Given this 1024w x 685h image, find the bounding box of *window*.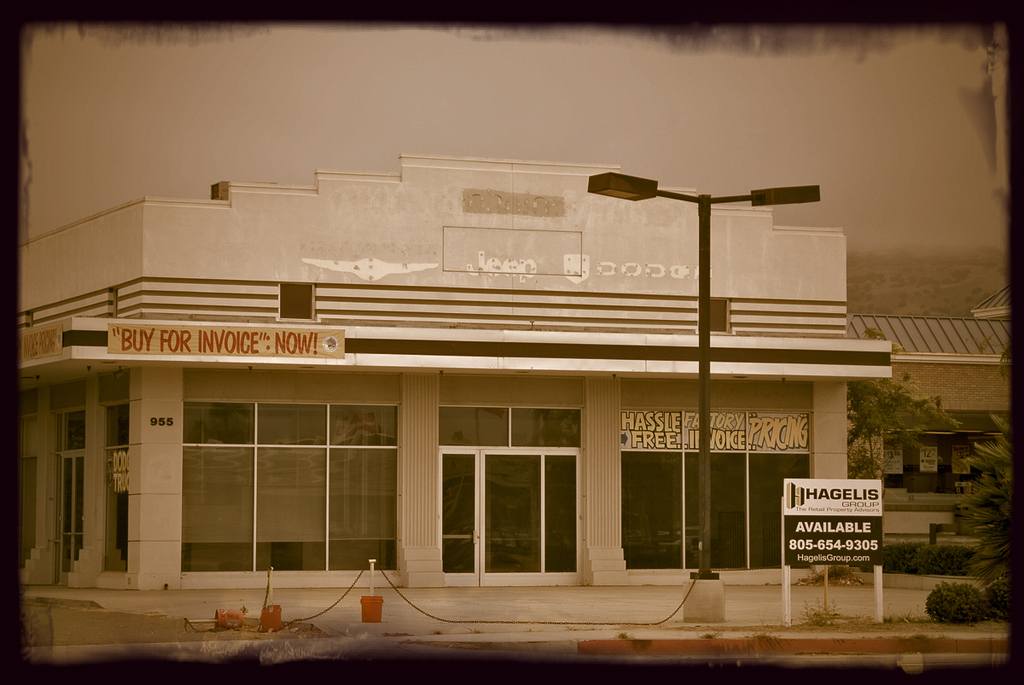
bbox=(622, 443, 808, 577).
